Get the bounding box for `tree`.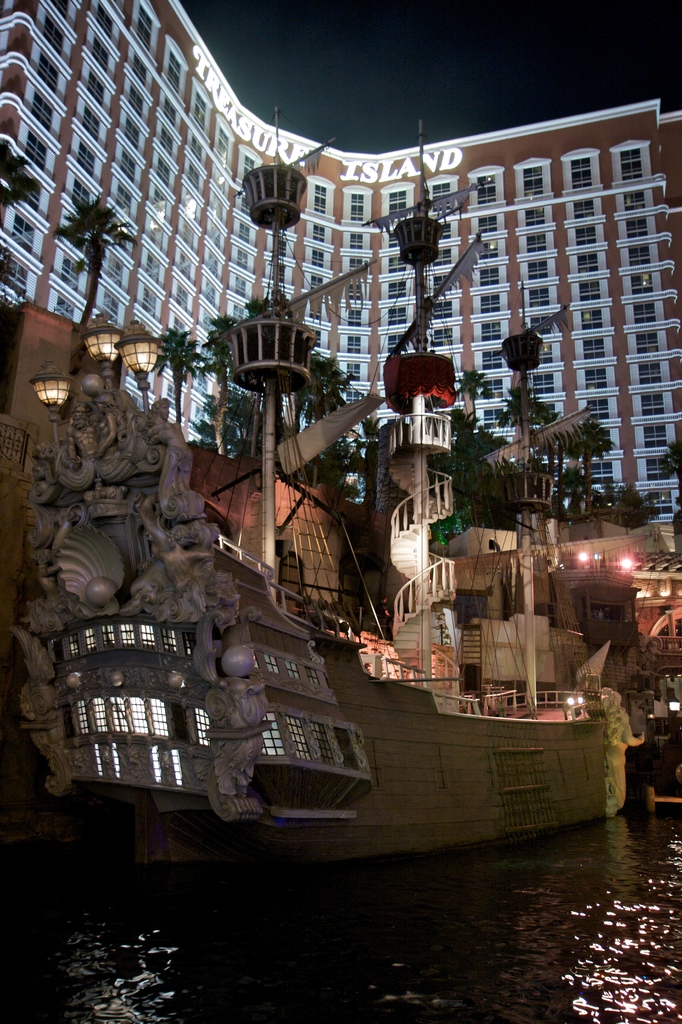
<bbox>560, 417, 614, 515</bbox>.
